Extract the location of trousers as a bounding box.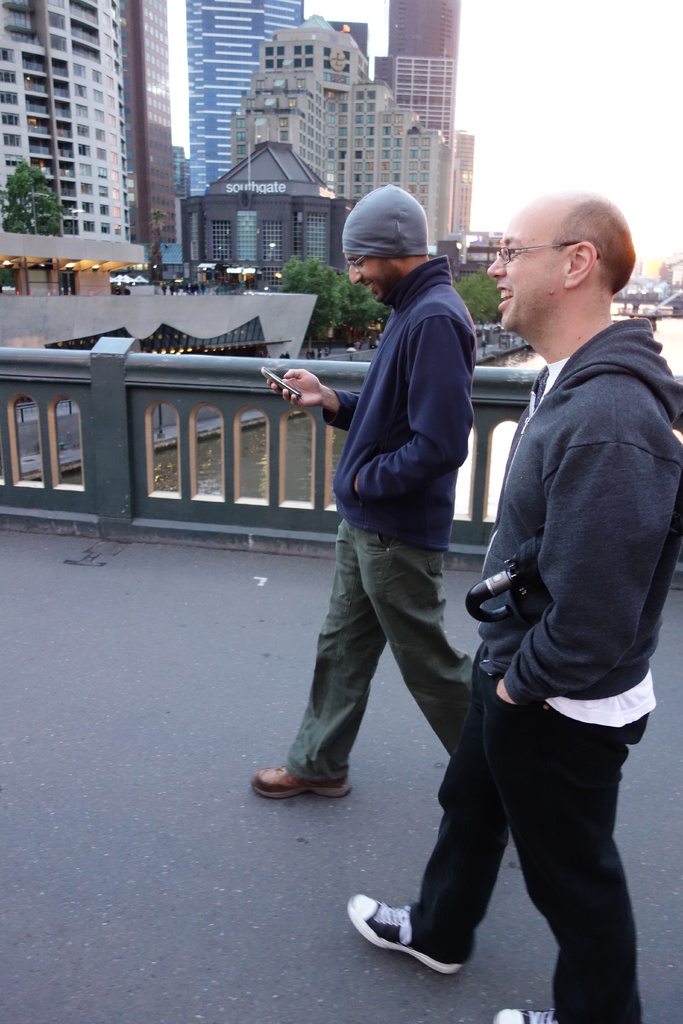
box=[278, 518, 490, 784].
